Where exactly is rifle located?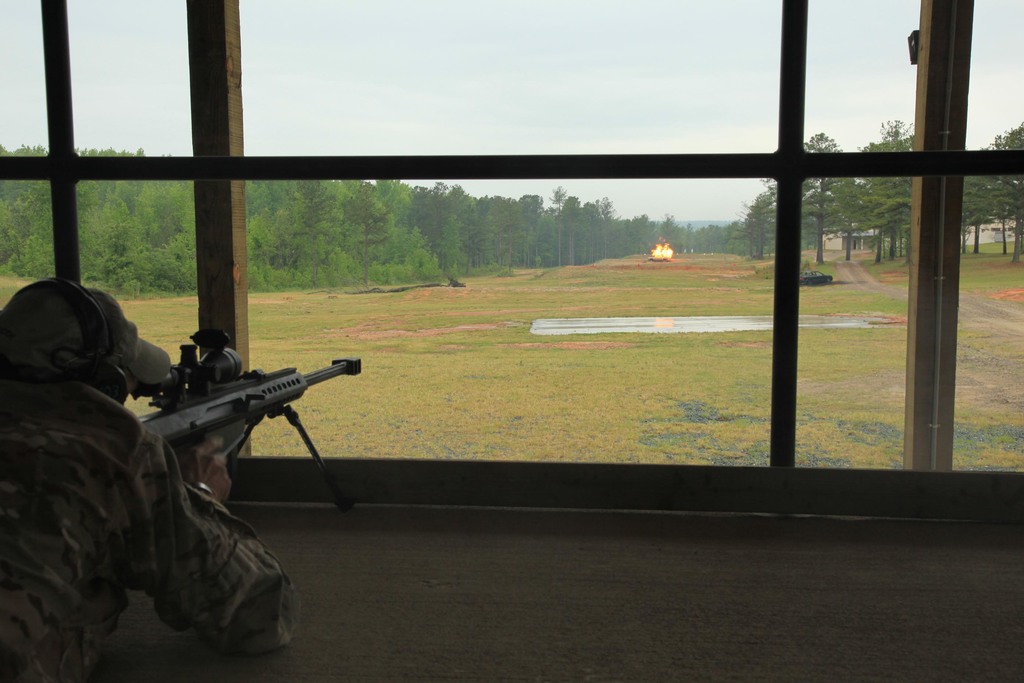
Its bounding box is left=85, top=335, right=369, bottom=501.
